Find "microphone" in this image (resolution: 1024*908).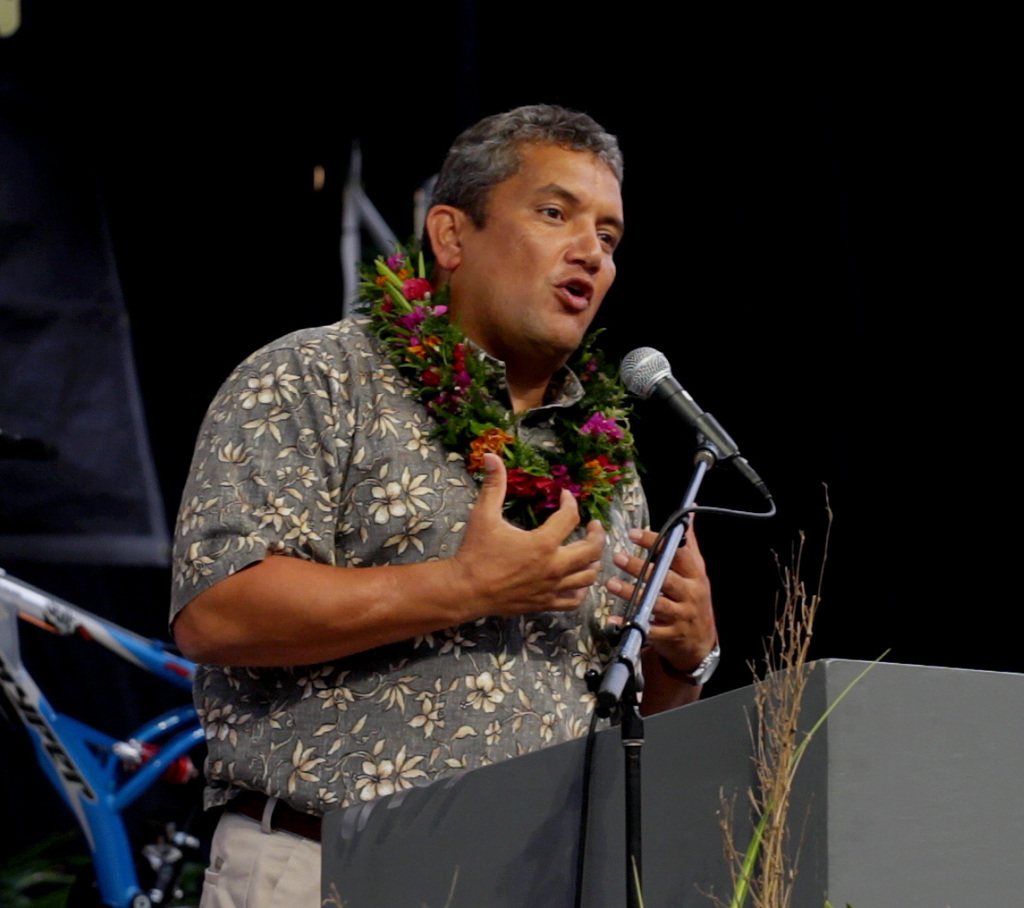
615:342:776:508.
